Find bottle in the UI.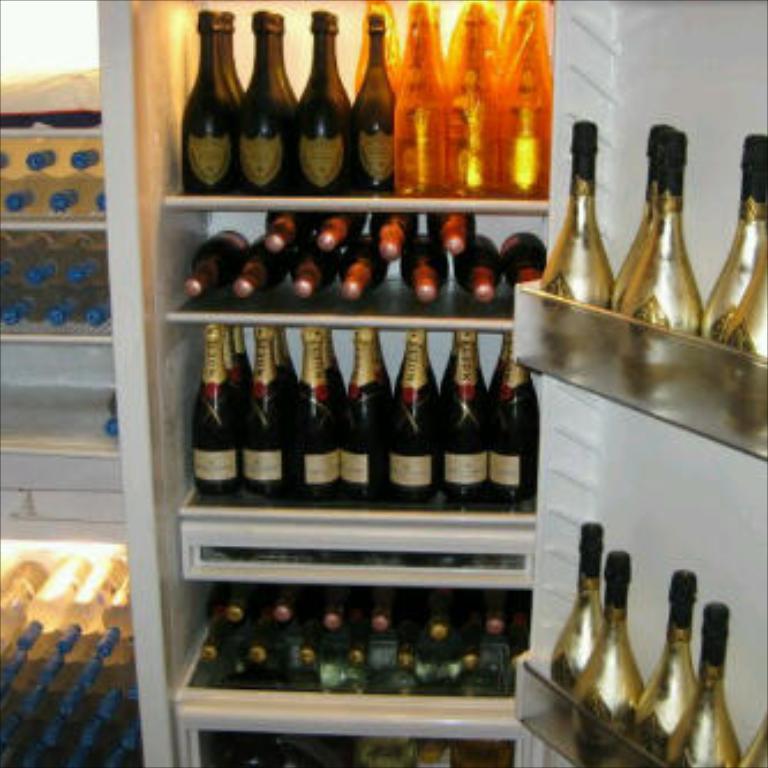
UI element at rect(51, 551, 122, 653).
